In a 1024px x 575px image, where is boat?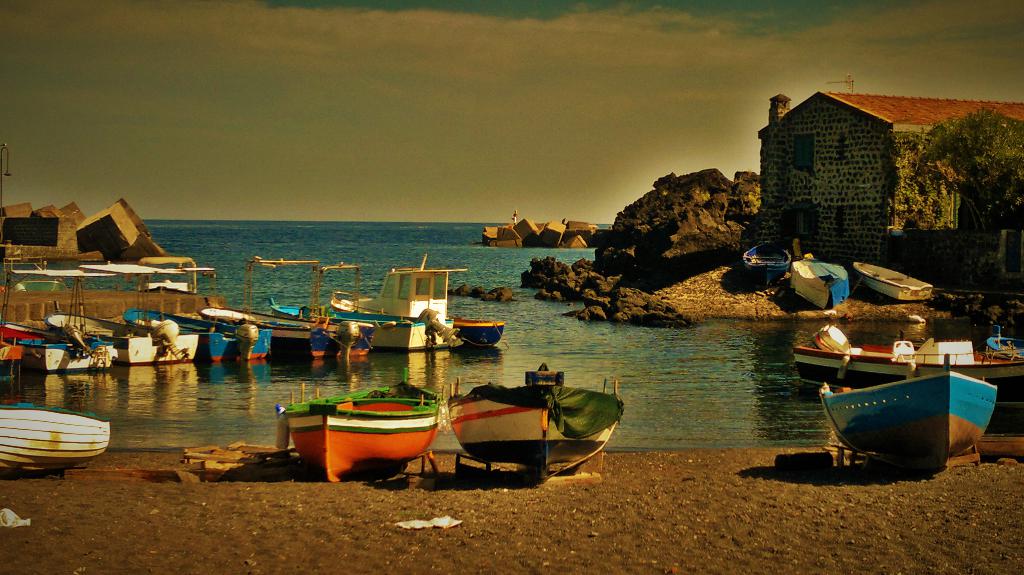
{"left": 449, "top": 312, "right": 504, "bottom": 347}.
